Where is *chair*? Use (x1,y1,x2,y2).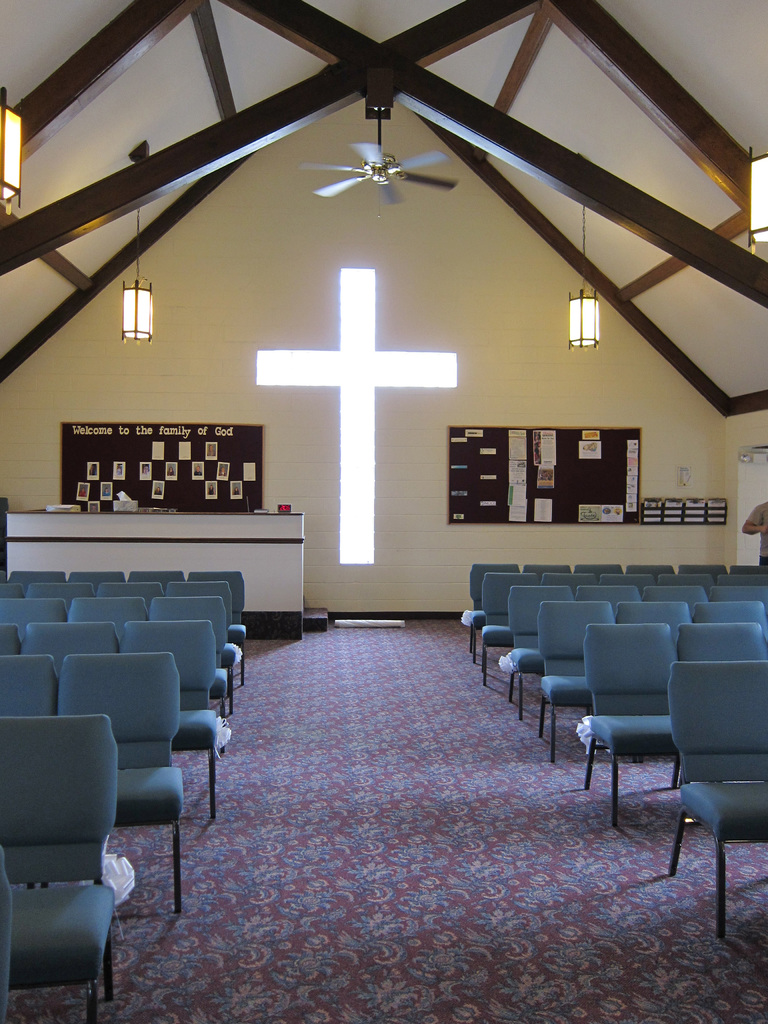
(723,567,767,583).
